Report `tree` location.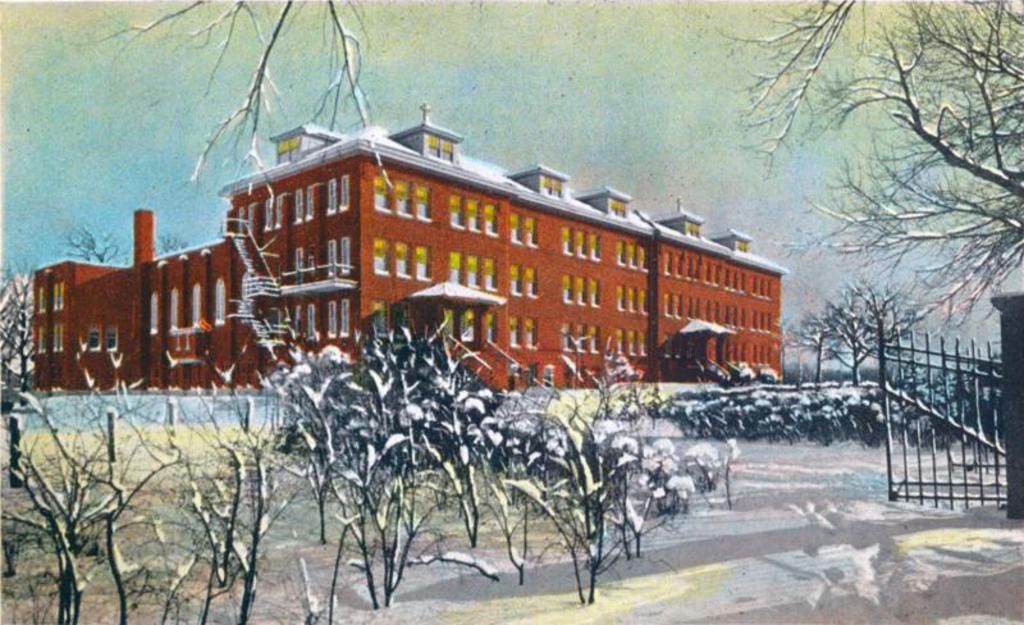
Report: 781:264:940:402.
